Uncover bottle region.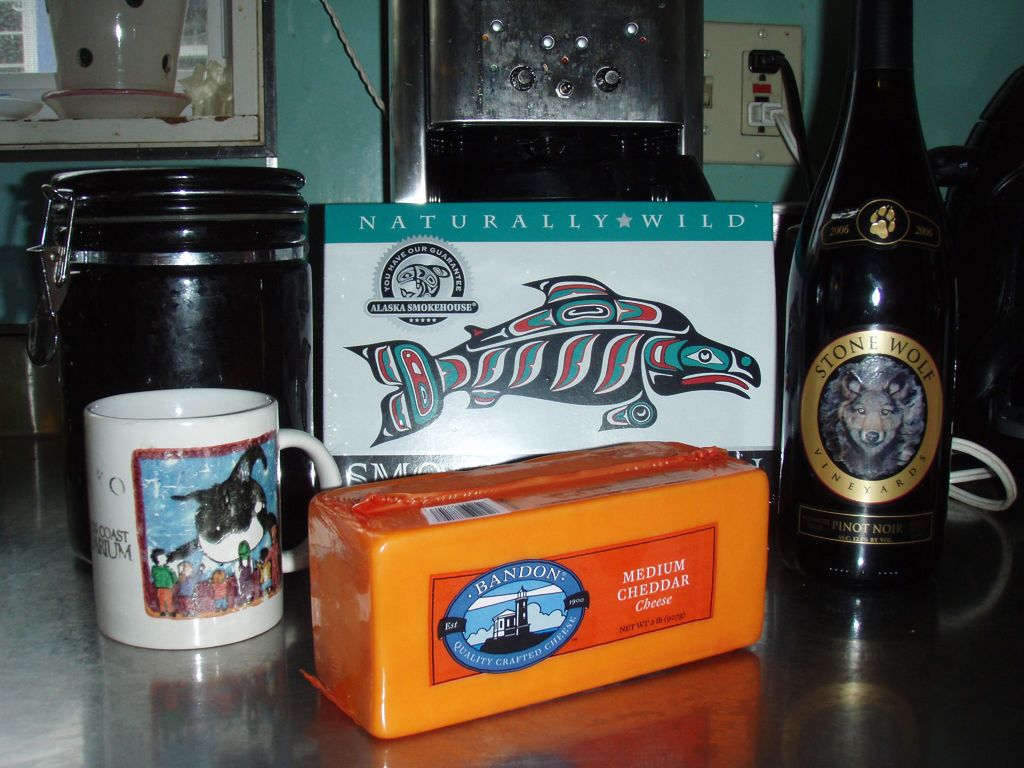
Uncovered: 781/12/961/614.
